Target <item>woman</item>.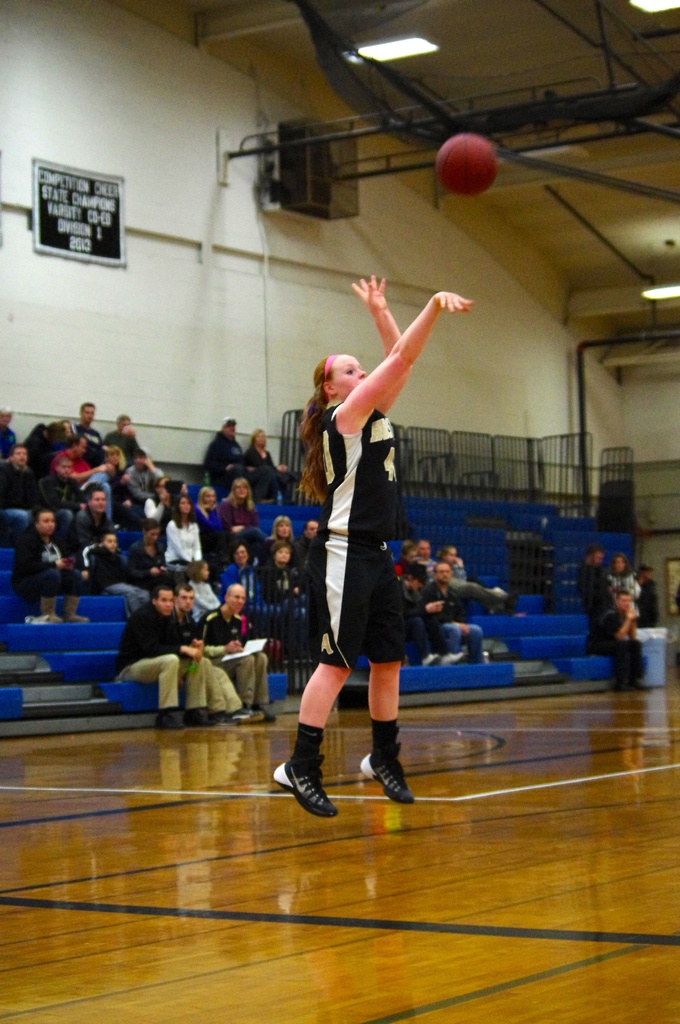
Target region: <box>286,299,442,812</box>.
